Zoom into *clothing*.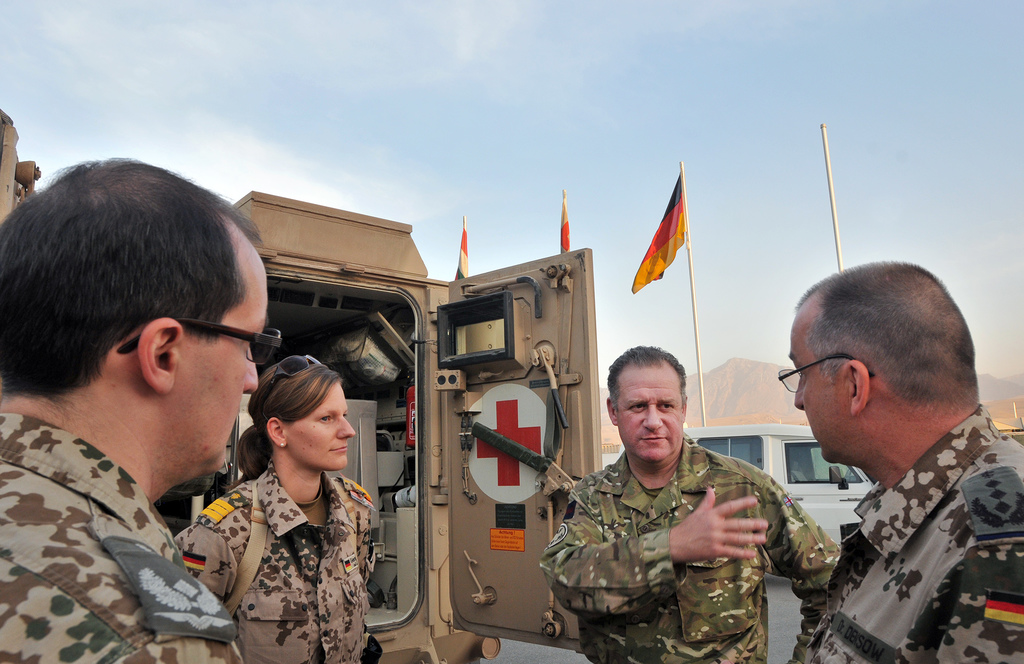
Zoom target: crop(814, 398, 1023, 663).
